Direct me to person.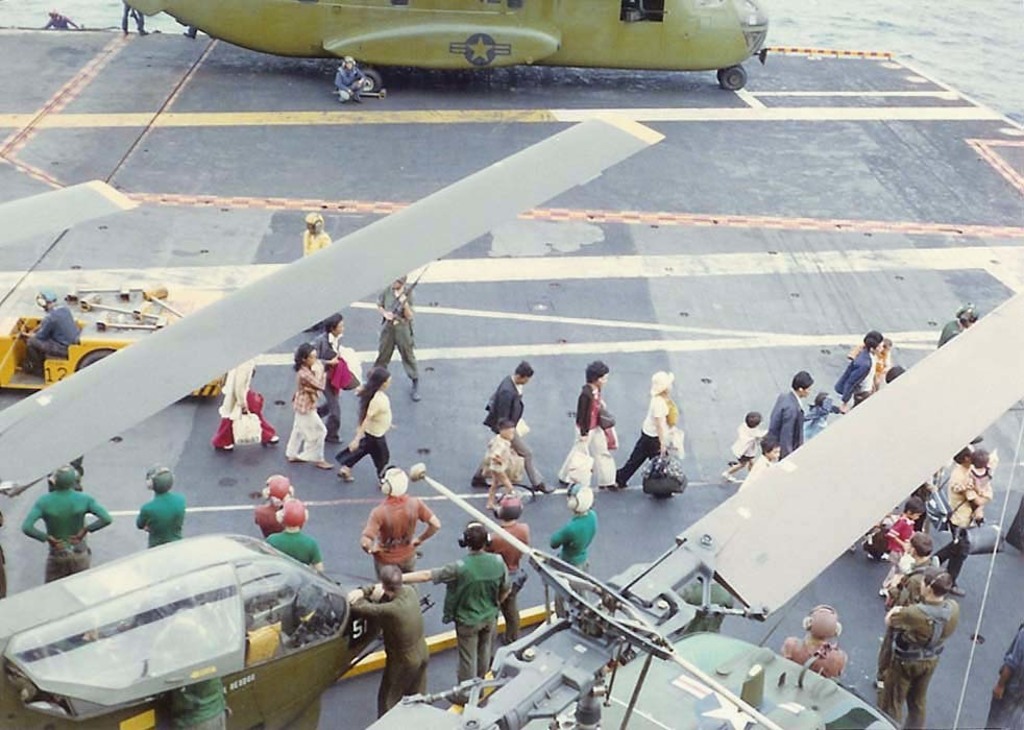
Direction: Rect(937, 310, 979, 348).
